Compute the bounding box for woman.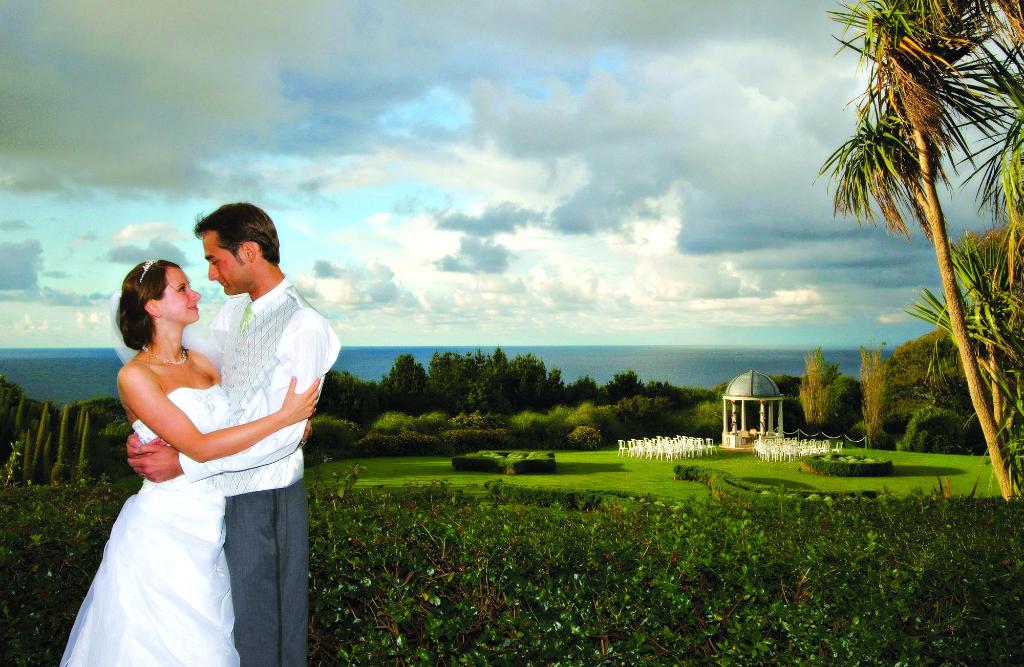
<box>56,223,324,661</box>.
